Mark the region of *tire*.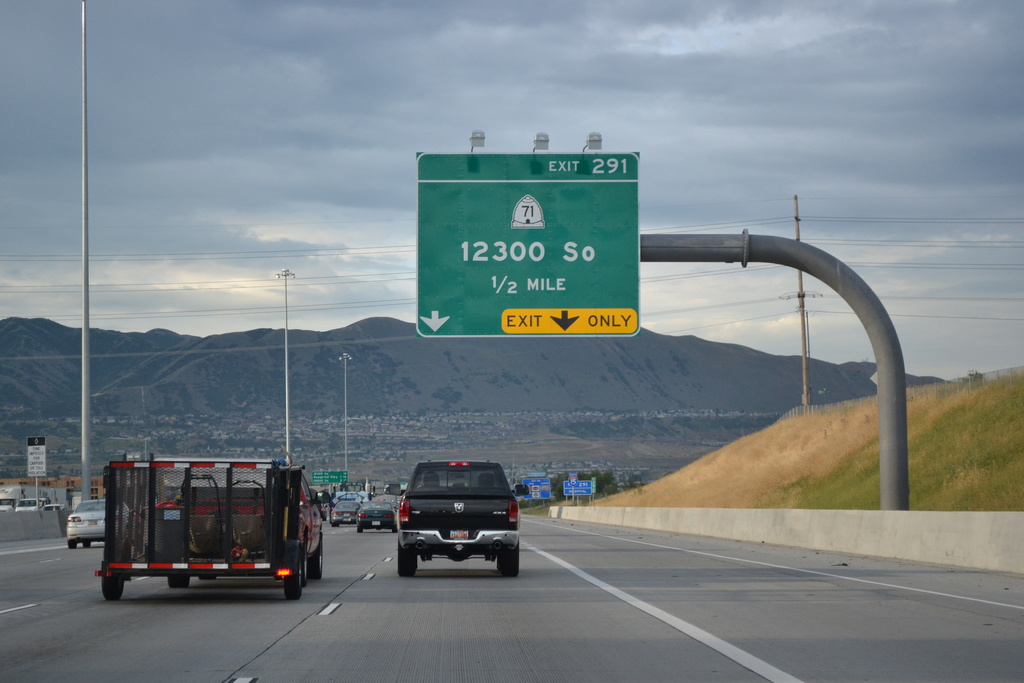
Region: [x1=281, y1=549, x2=305, y2=604].
